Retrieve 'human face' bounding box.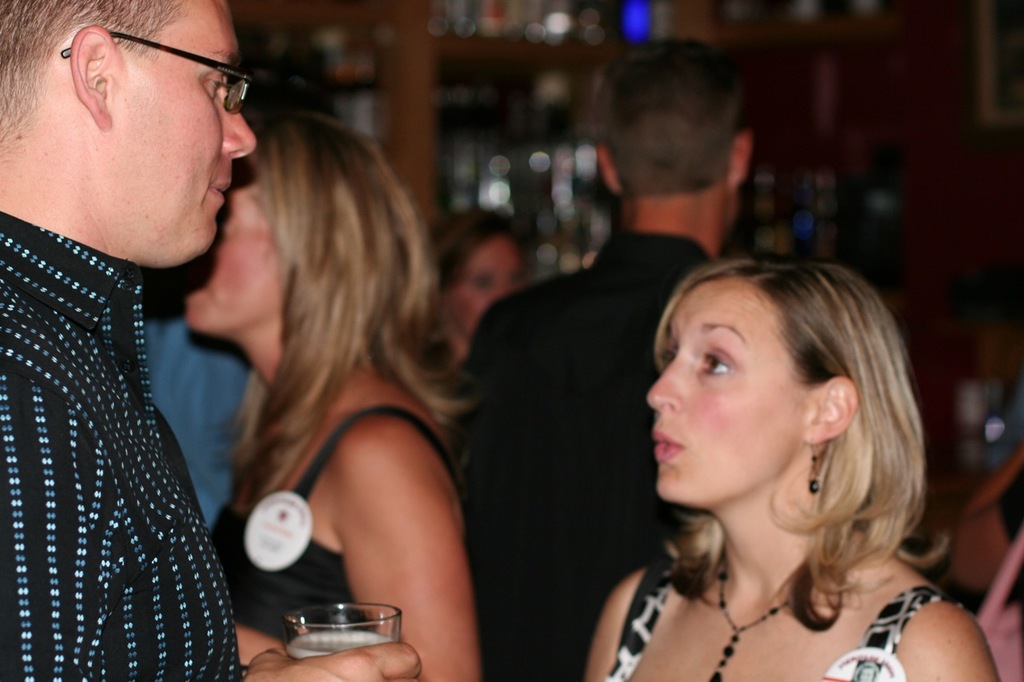
Bounding box: (left=185, top=157, right=277, bottom=336).
